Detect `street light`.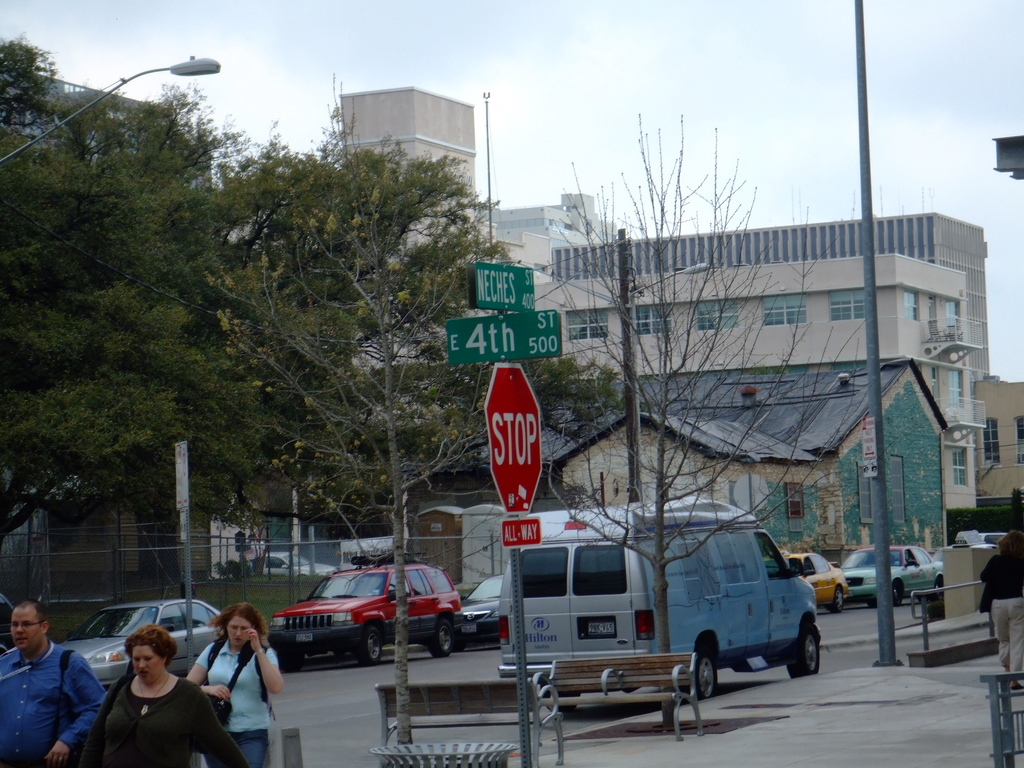
Detected at [61, 33, 245, 173].
